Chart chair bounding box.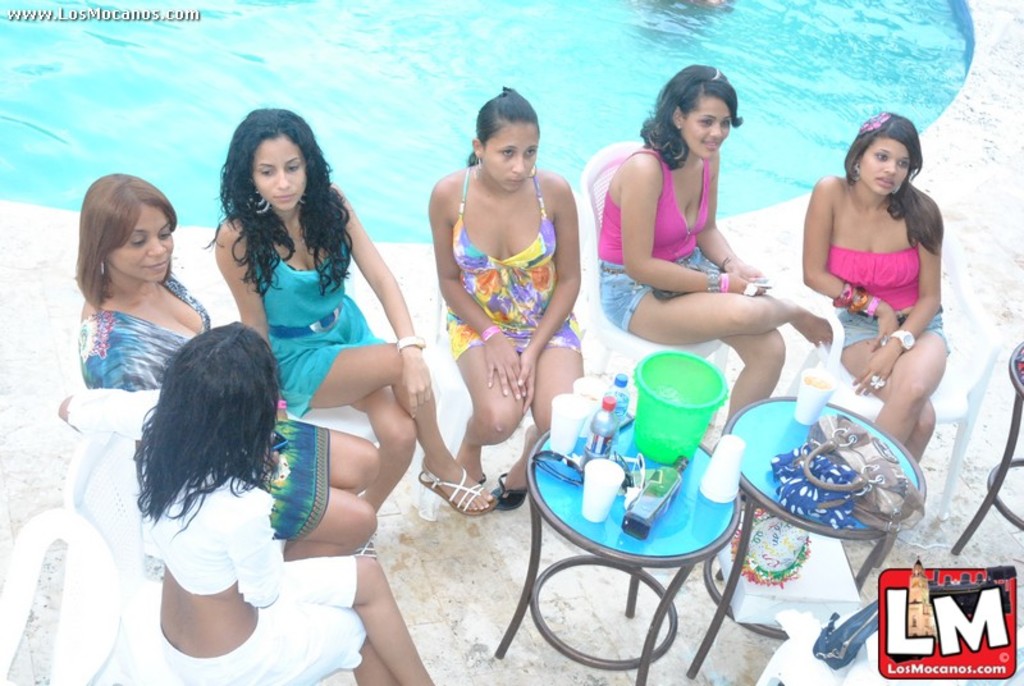
Charted: <bbox>434, 289, 547, 520</bbox>.
